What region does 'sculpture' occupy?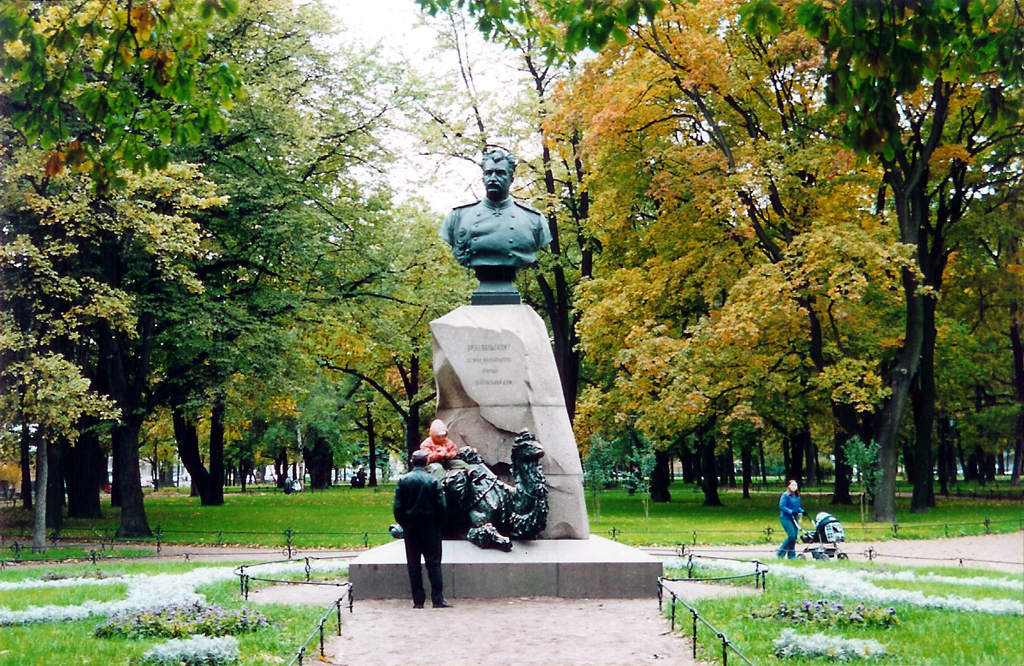
[382, 424, 545, 553].
